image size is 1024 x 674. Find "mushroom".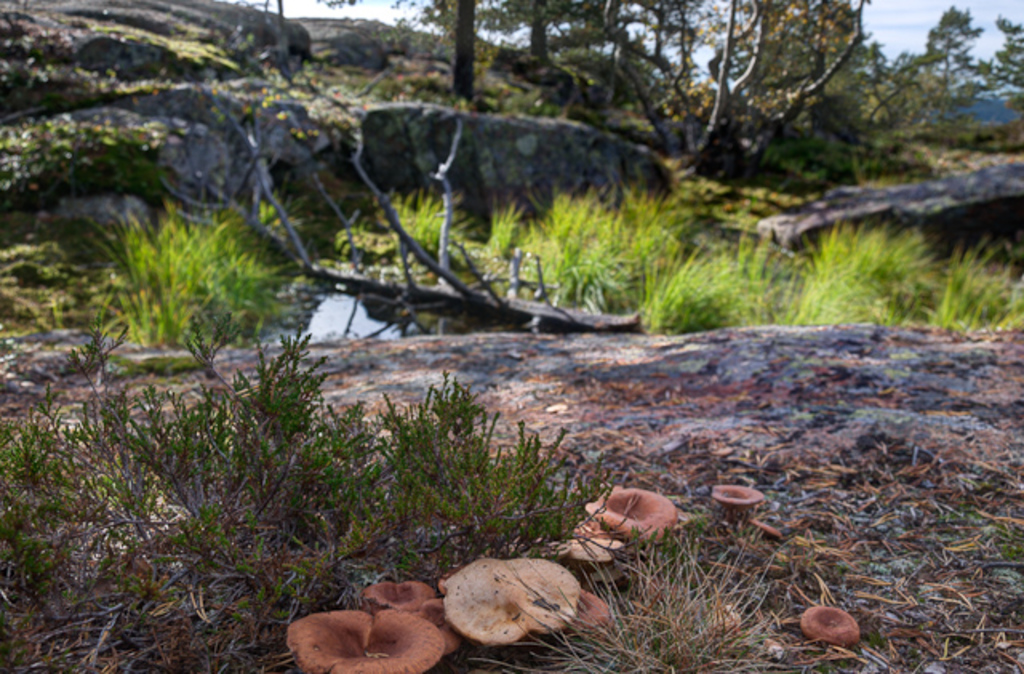
box=[576, 482, 686, 544].
